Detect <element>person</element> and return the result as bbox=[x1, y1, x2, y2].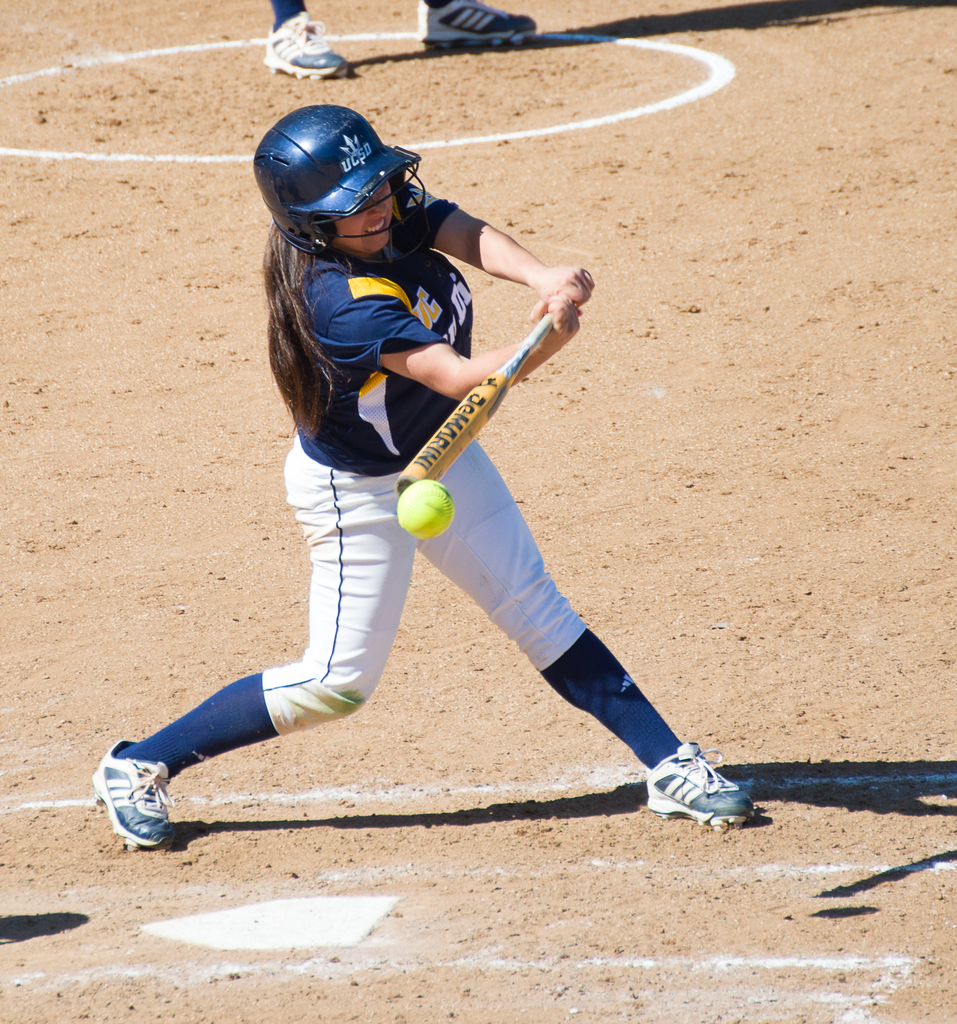
bbox=[269, 0, 534, 80].
